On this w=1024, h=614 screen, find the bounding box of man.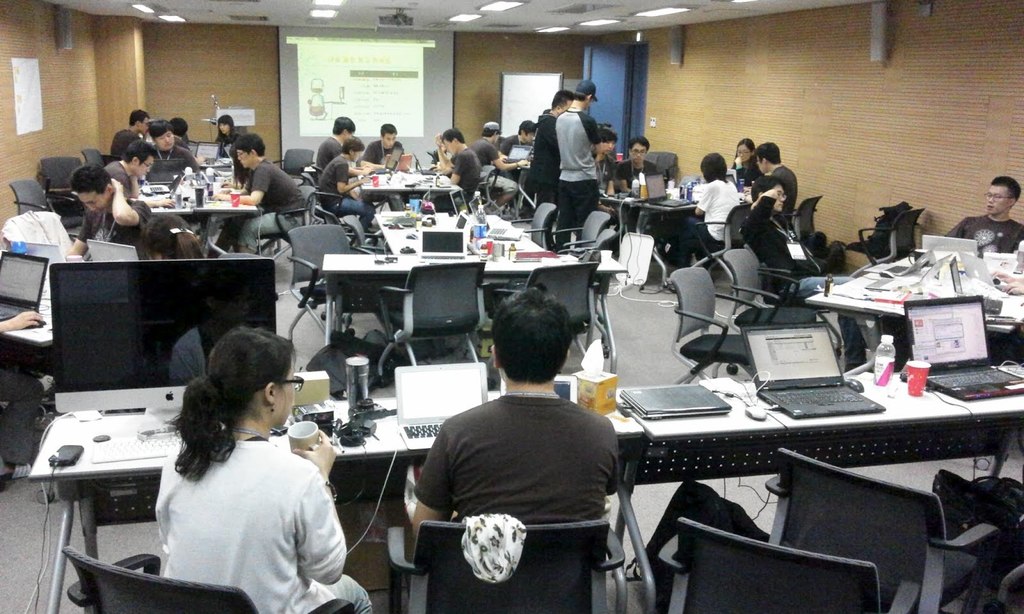
Bounding box: x1=241 y1=130 x2=306 y2=251.
